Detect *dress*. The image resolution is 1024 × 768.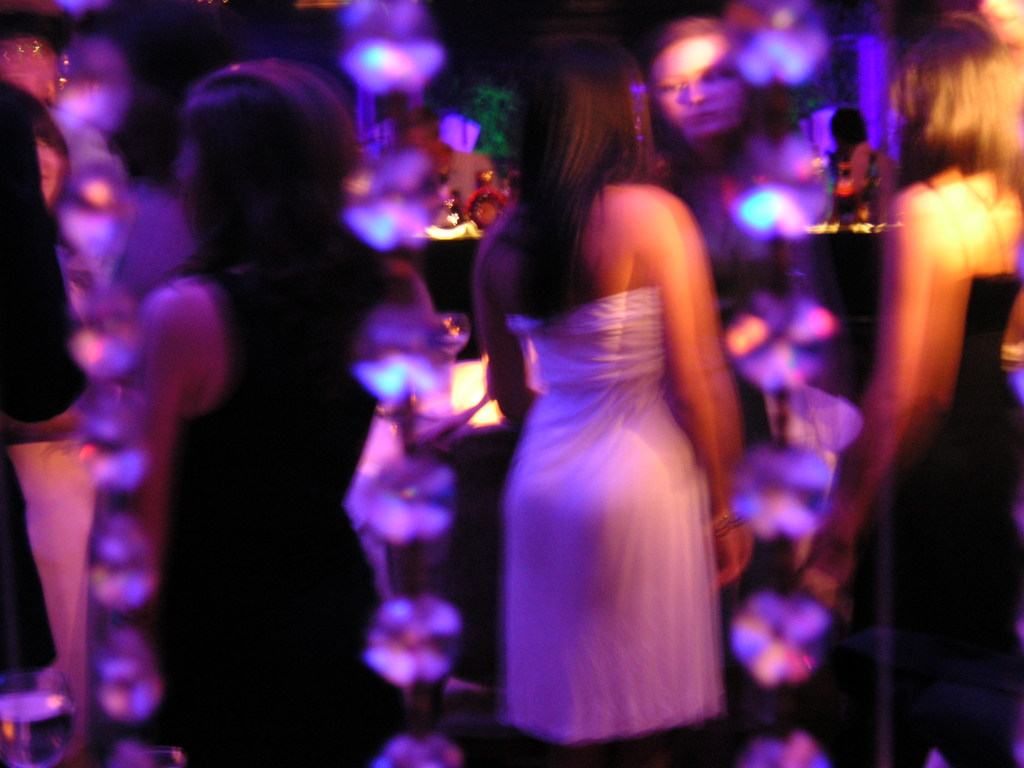
region(133, 277, 383, 767).
